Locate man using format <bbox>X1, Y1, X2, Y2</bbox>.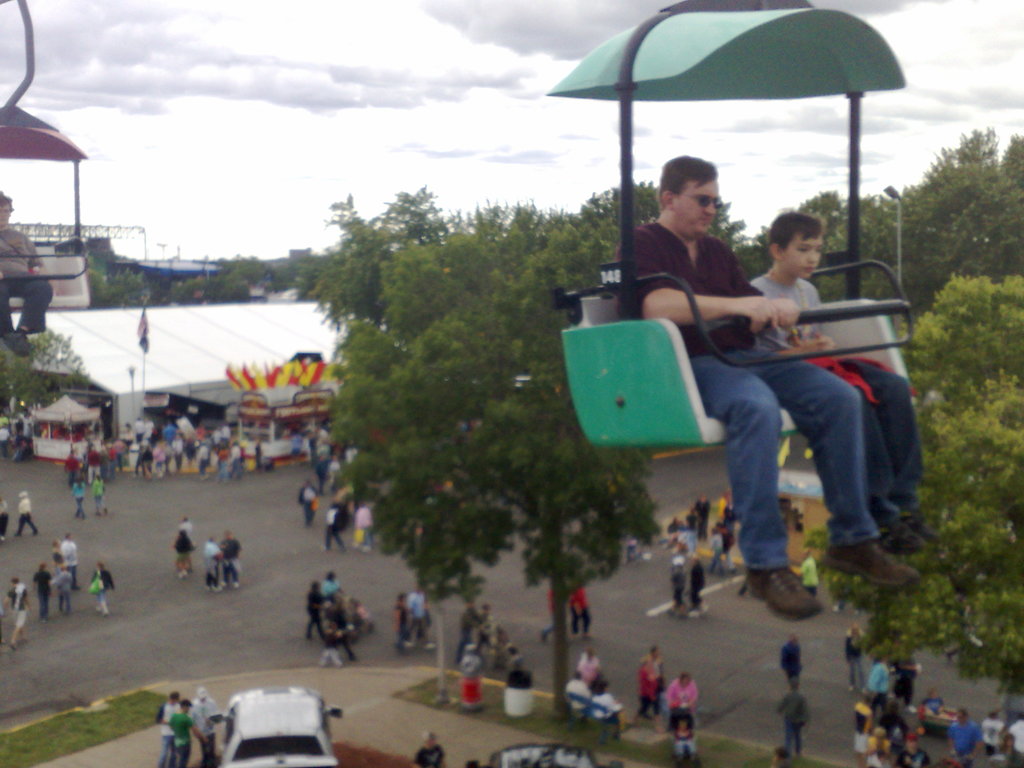
<bbox>402, 582, 434, 648</bbox>.
